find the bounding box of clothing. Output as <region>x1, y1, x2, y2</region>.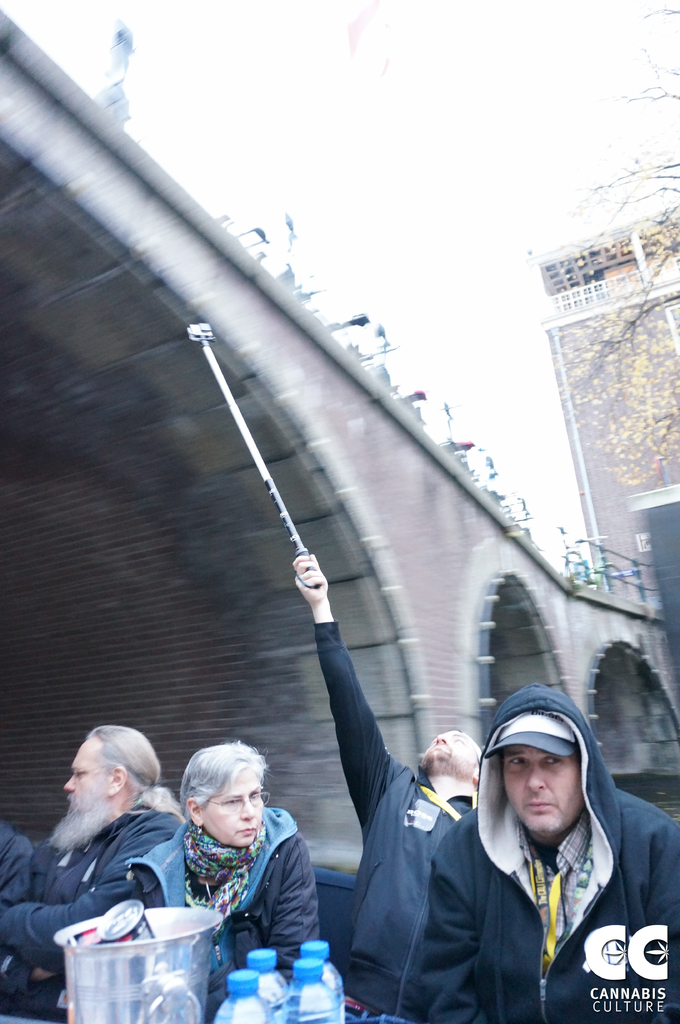
<region>0, 820, 32, 906</region>.
